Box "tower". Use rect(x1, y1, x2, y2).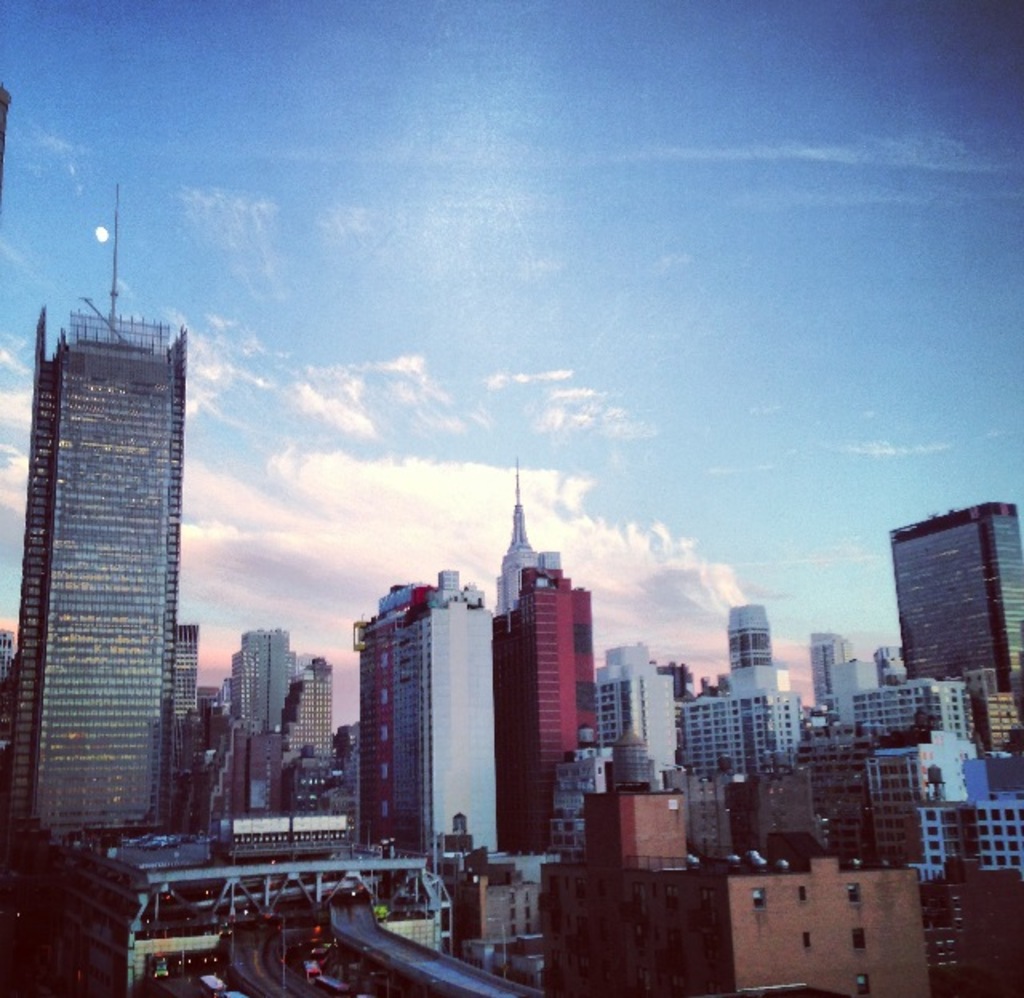
rect(277, 661, 330, 750).
